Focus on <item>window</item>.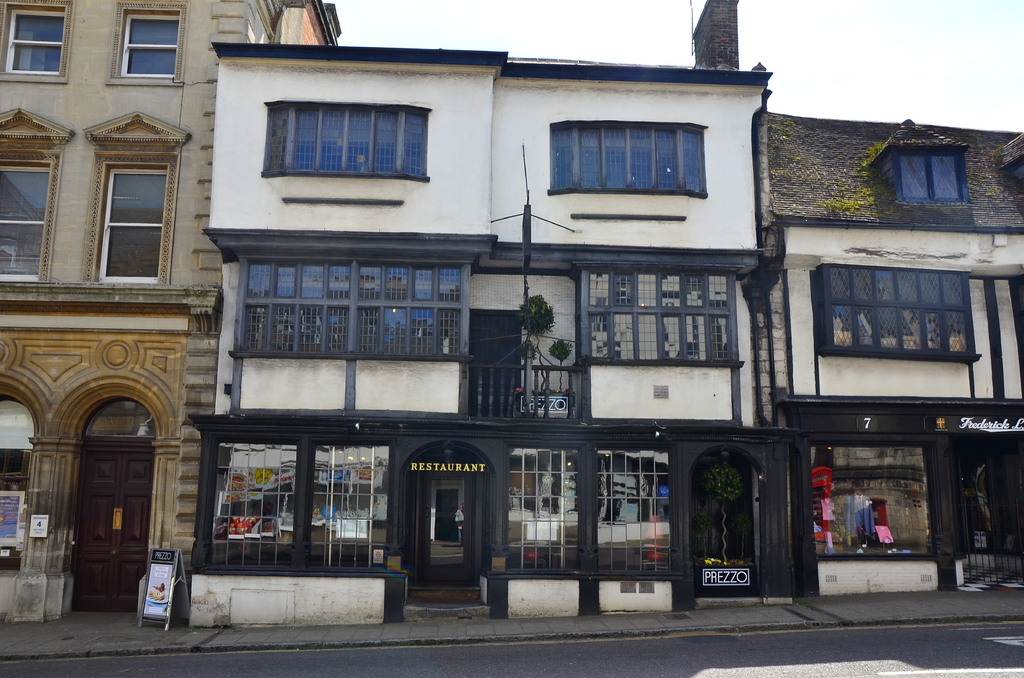
Focused at rect(81, 105, 195, 273).
